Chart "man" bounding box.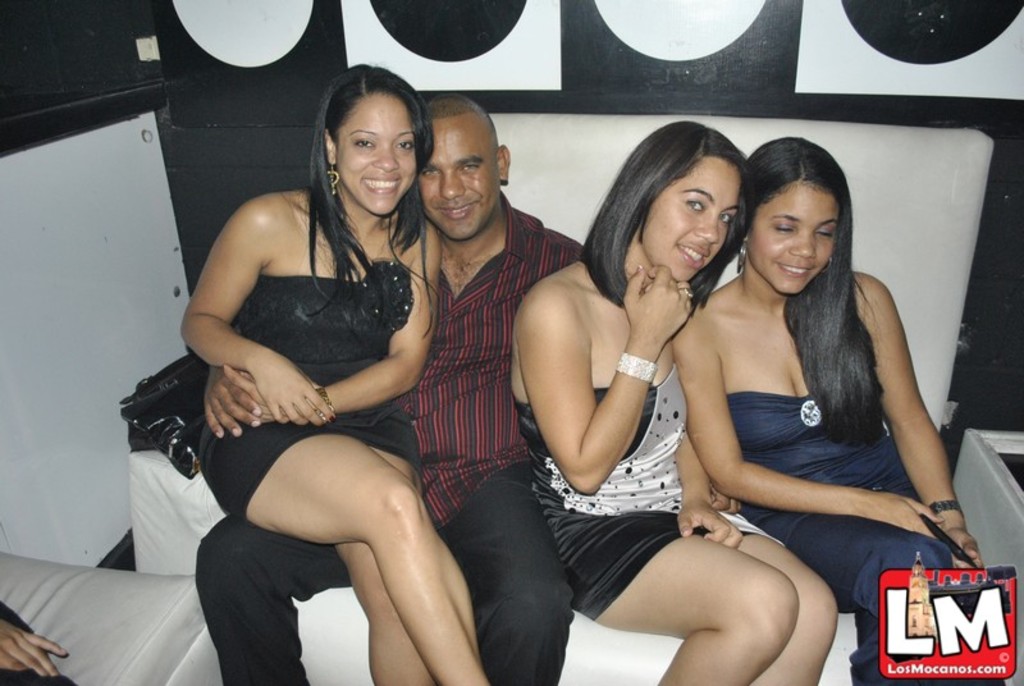
Charted: 147,63,548,677.
